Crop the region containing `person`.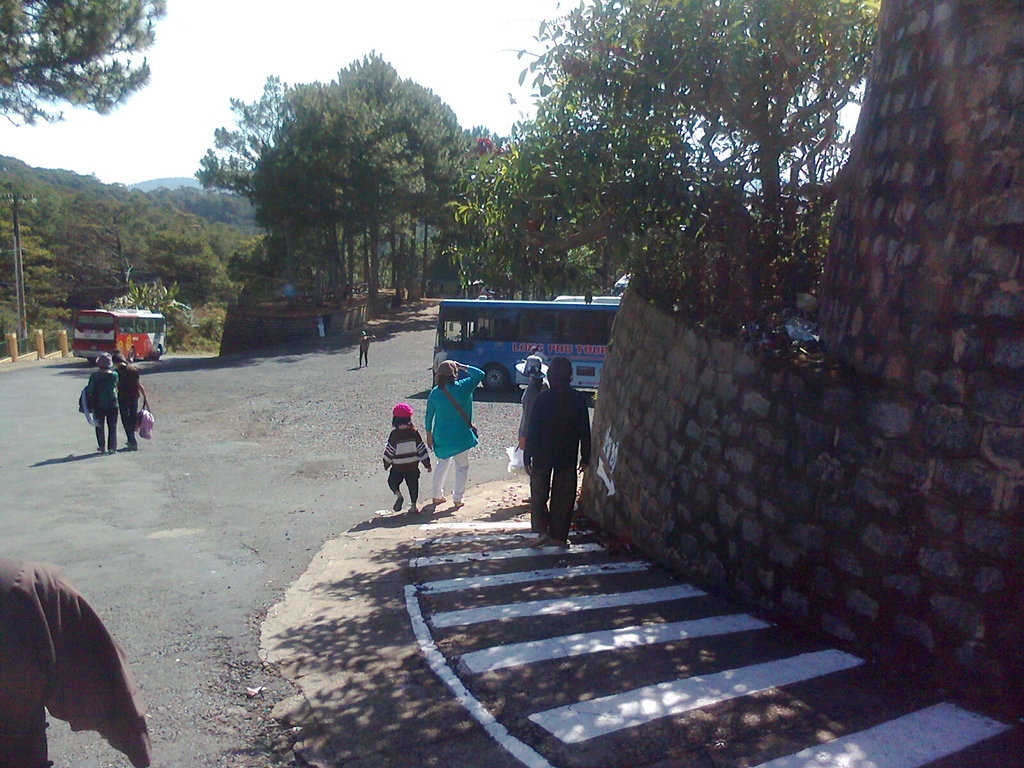
Crop region: Rect(353, 326, 372, 372).
